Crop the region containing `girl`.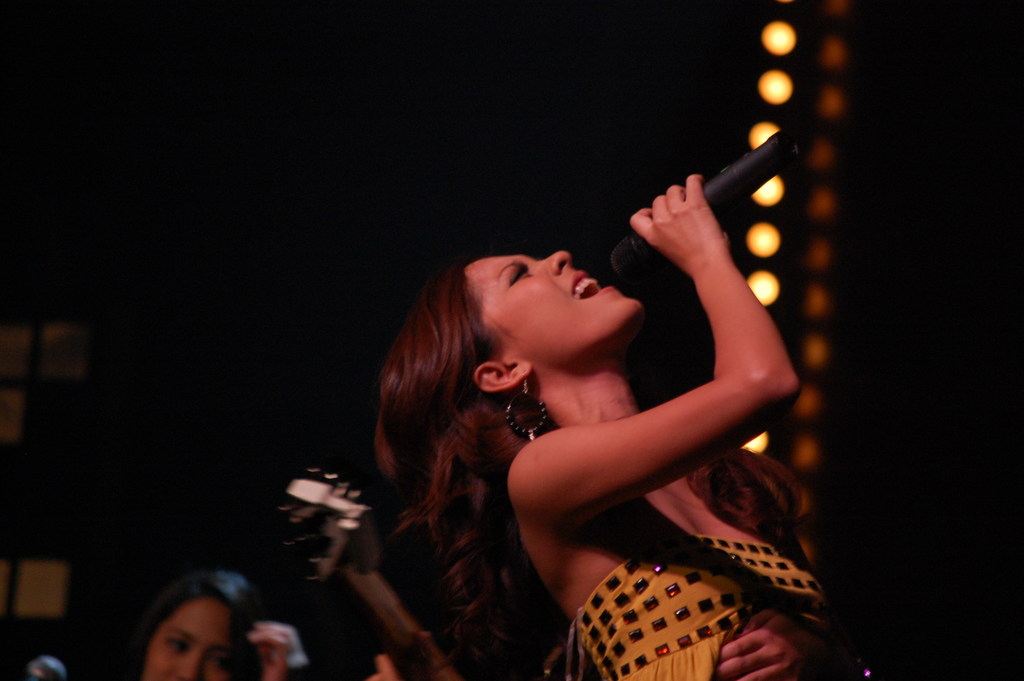
Crop region: bbox=[374, 174, 826, 680].
